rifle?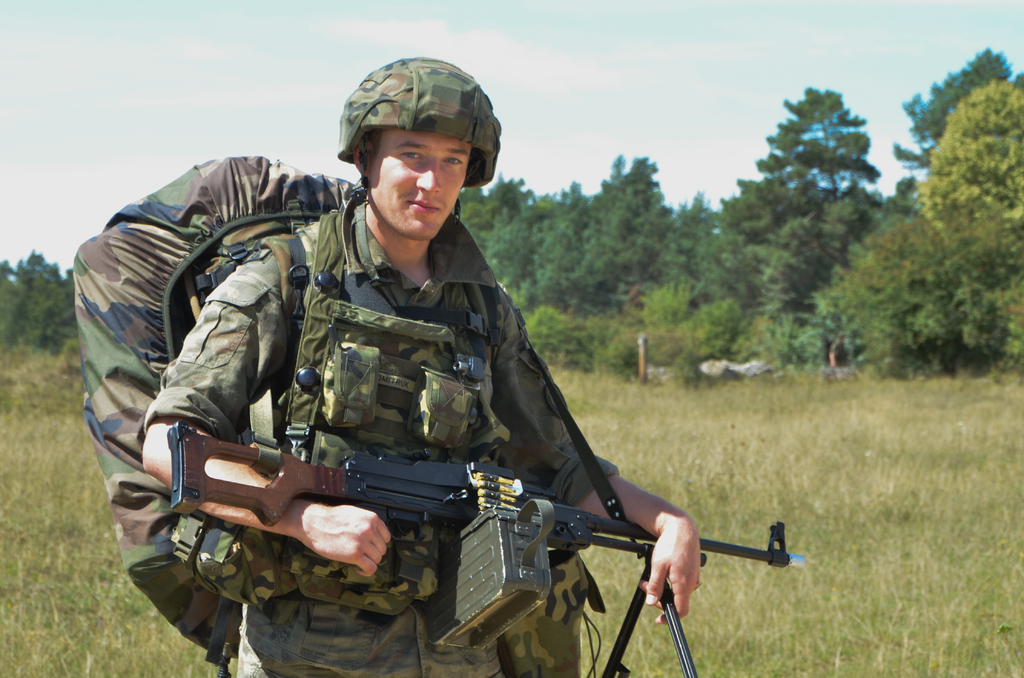
{"x1": 109, "y1": 414, "x2": 753, "y2": 633}
